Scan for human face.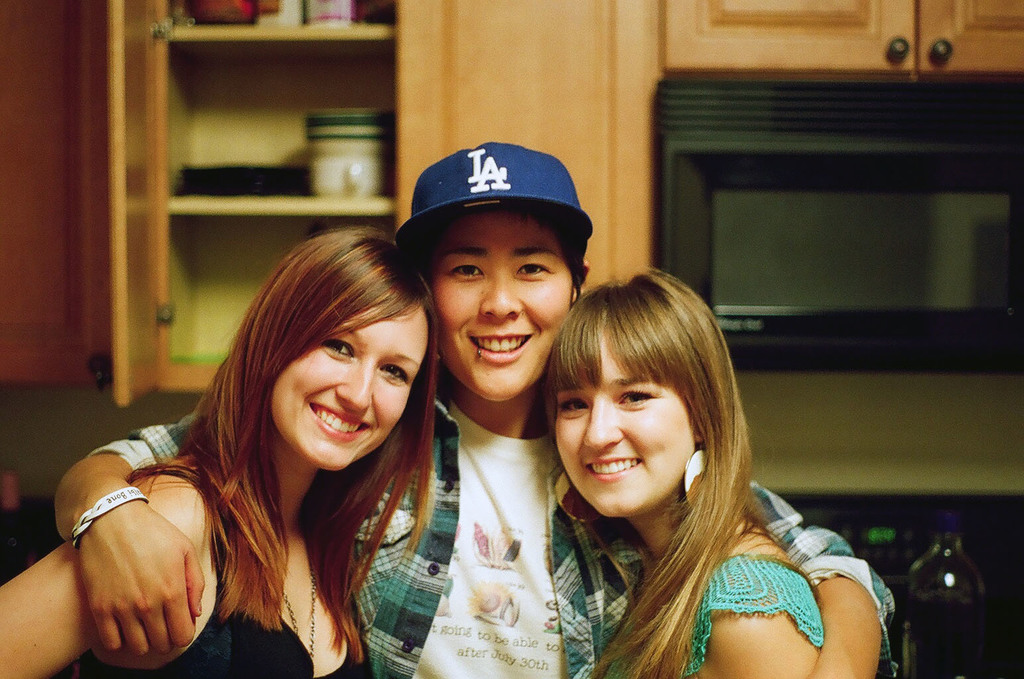
Scan result: [556, 345, 696, 521].
